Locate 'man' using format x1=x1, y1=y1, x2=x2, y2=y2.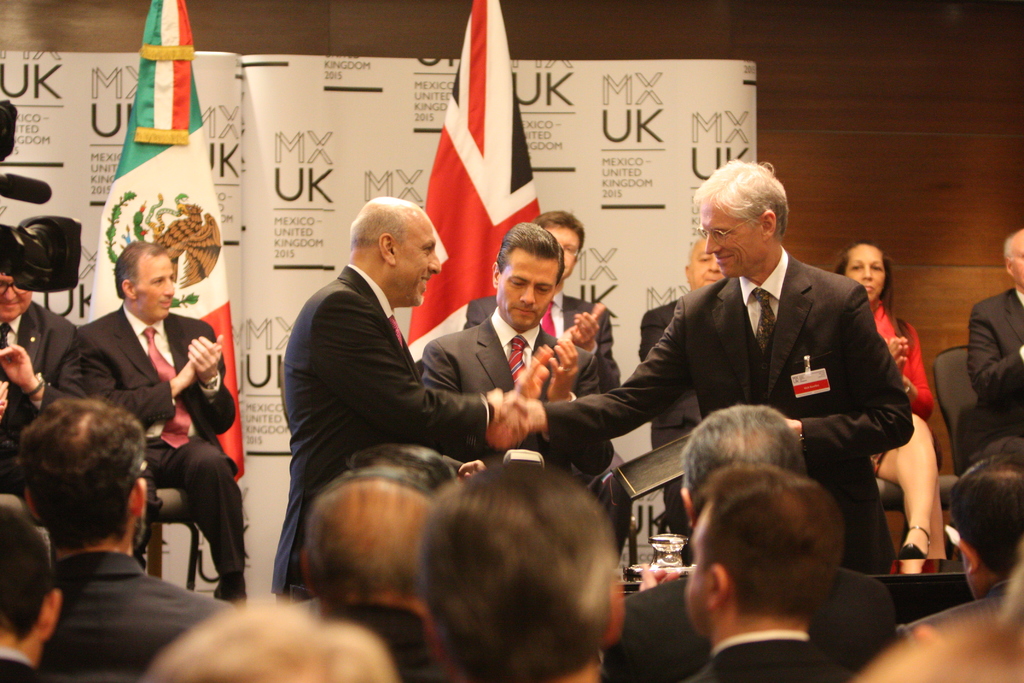
x1=415, y1=449, x2=628, y2=682.
